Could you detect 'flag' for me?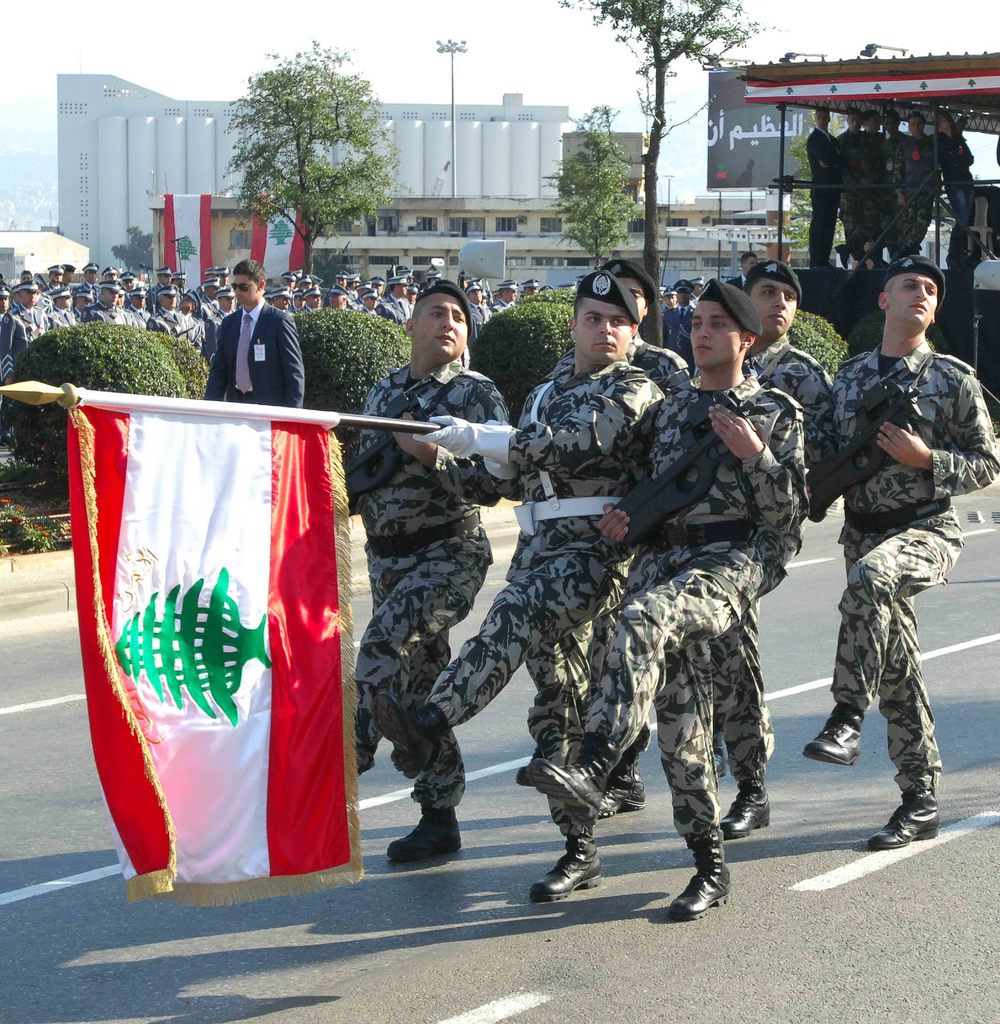
Detection result: detection(255, 195, 308, 279).
